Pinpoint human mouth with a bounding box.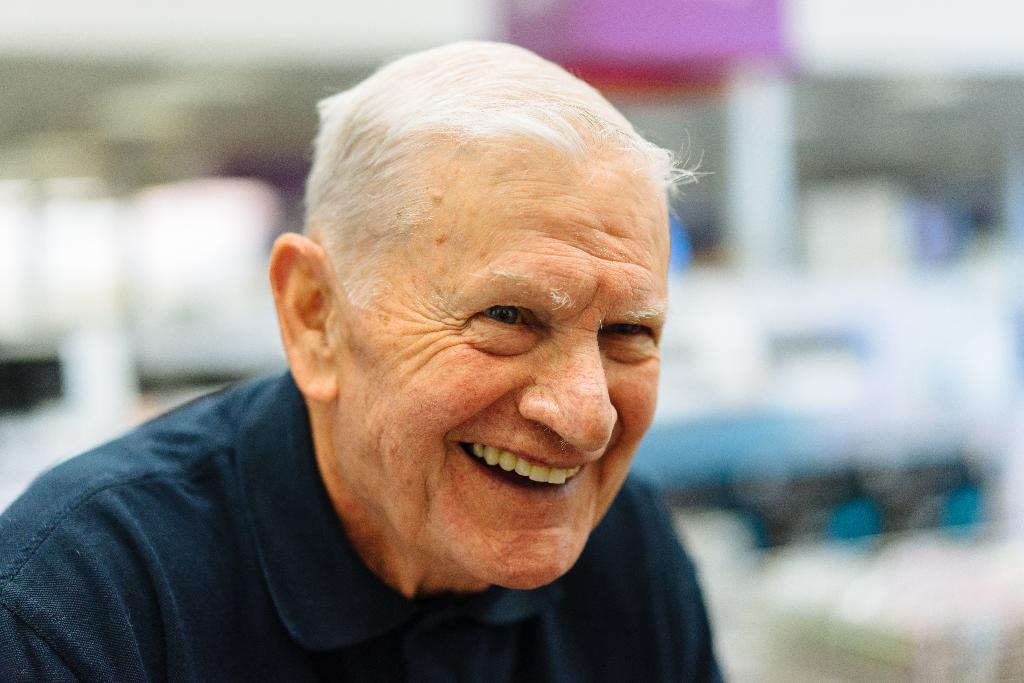
<bbox>431, 445, 588, 511</bbox>.
